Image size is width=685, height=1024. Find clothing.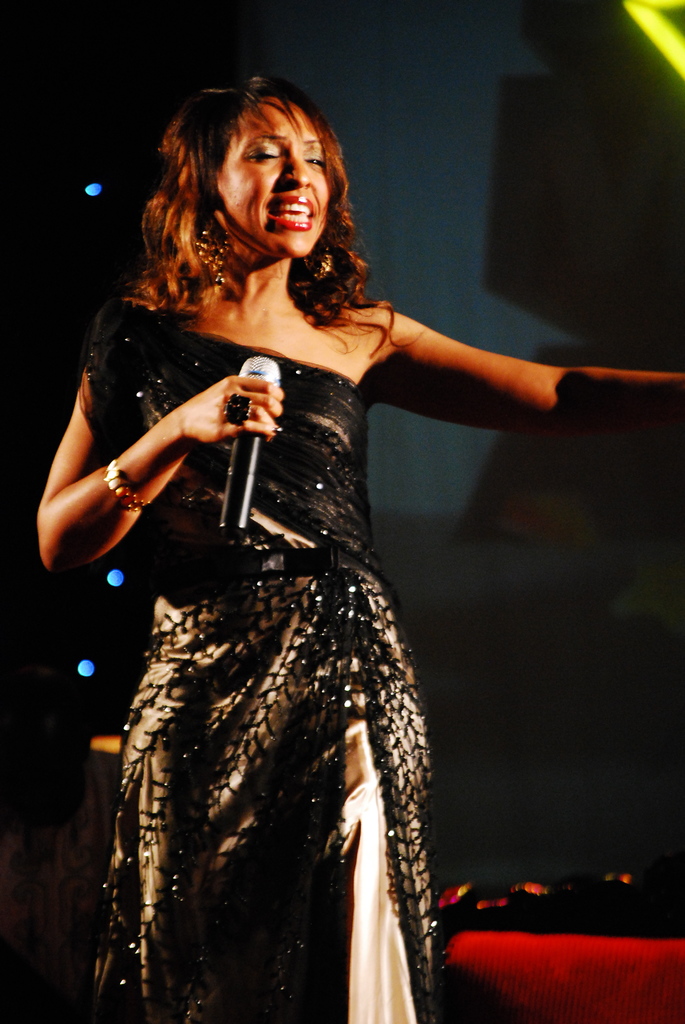
{"left": 72, "top": 283, "right": 452, "bottom": 1023}.
